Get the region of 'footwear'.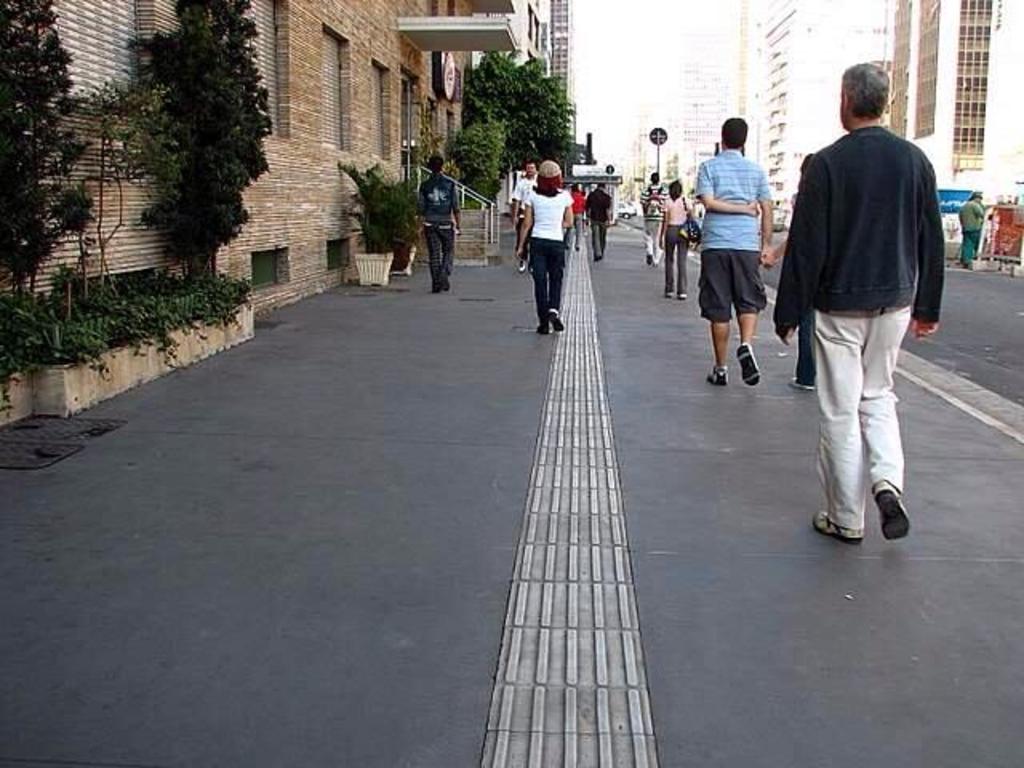
(x1=550, y1=307, x2=565, y2=330).
